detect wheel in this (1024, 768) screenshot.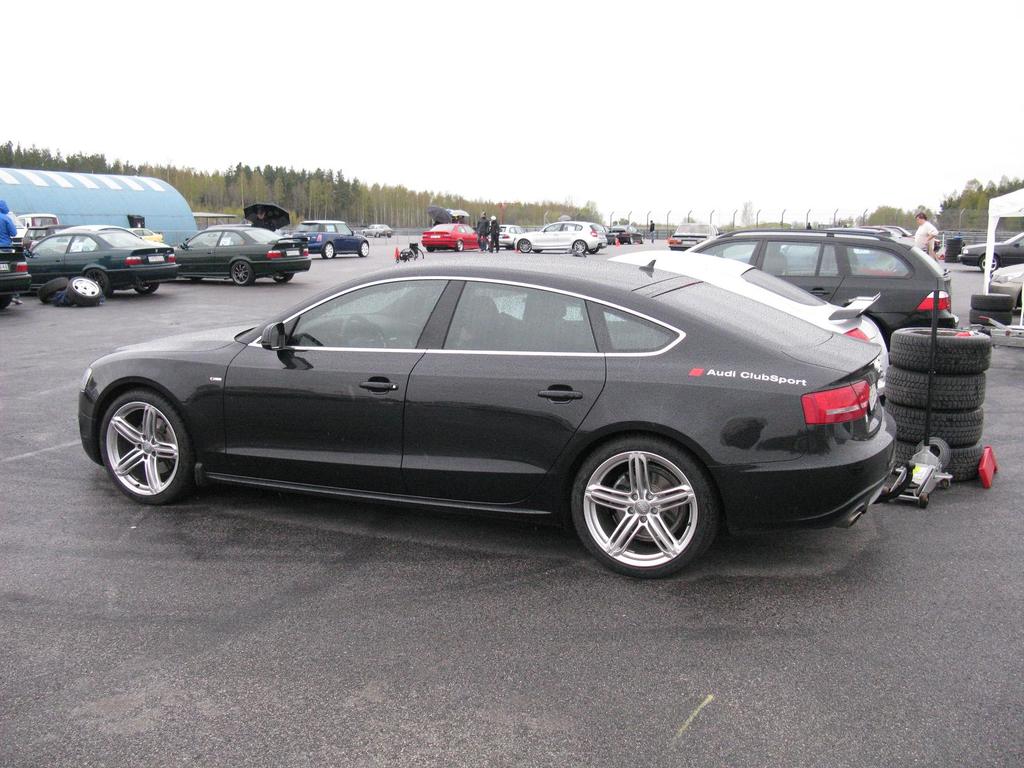
Detection: {"left": 950, "top": 237, "right": 962, "bottom": 244}.
